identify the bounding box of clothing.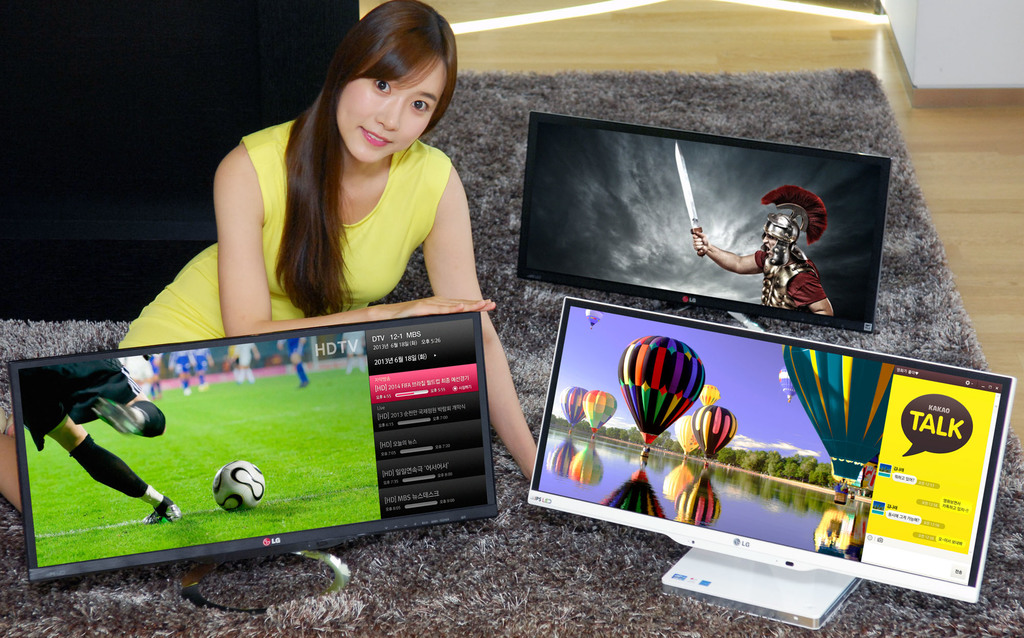
rect(127, 358, 152, 392).
